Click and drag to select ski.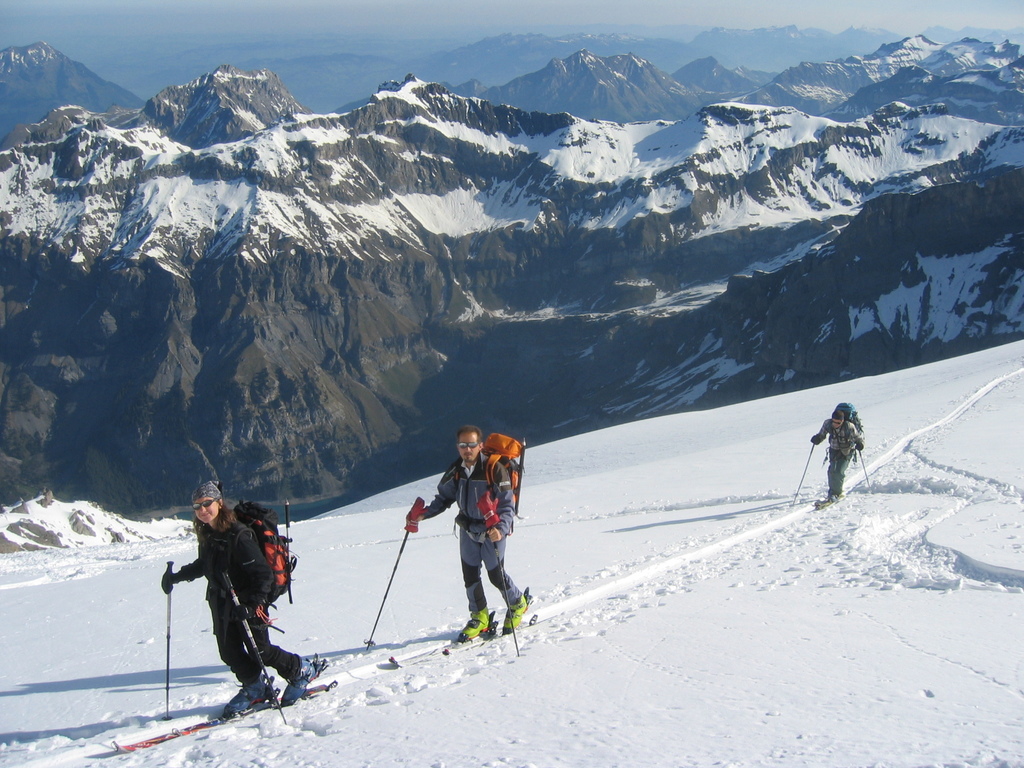
Selection: 383/628/493/659.
